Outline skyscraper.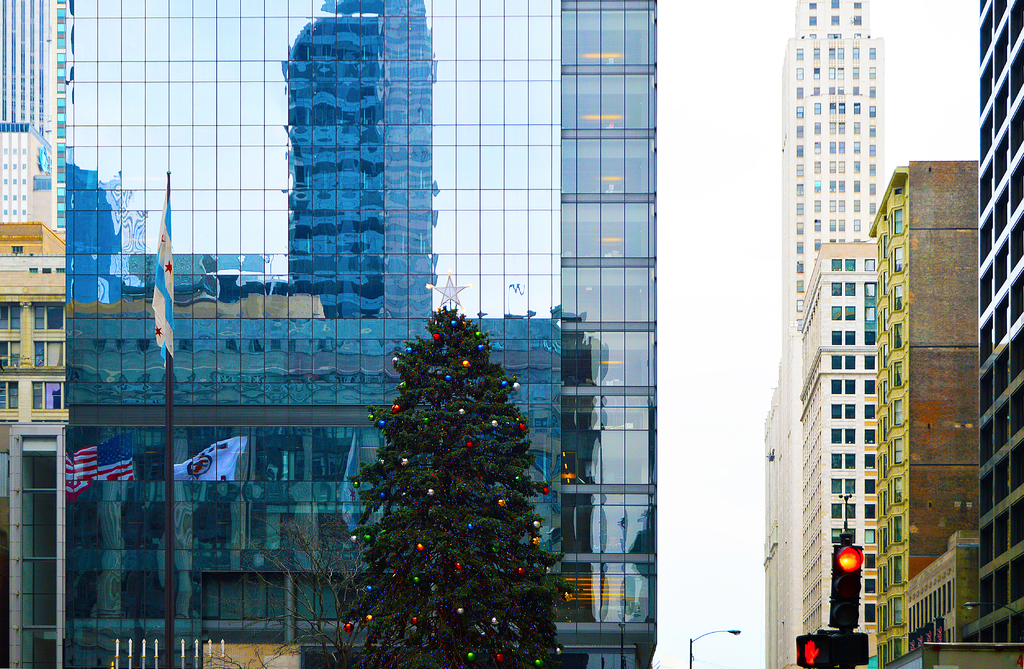
Outline: x1=1, y1=223, x2=65, y2=668.
